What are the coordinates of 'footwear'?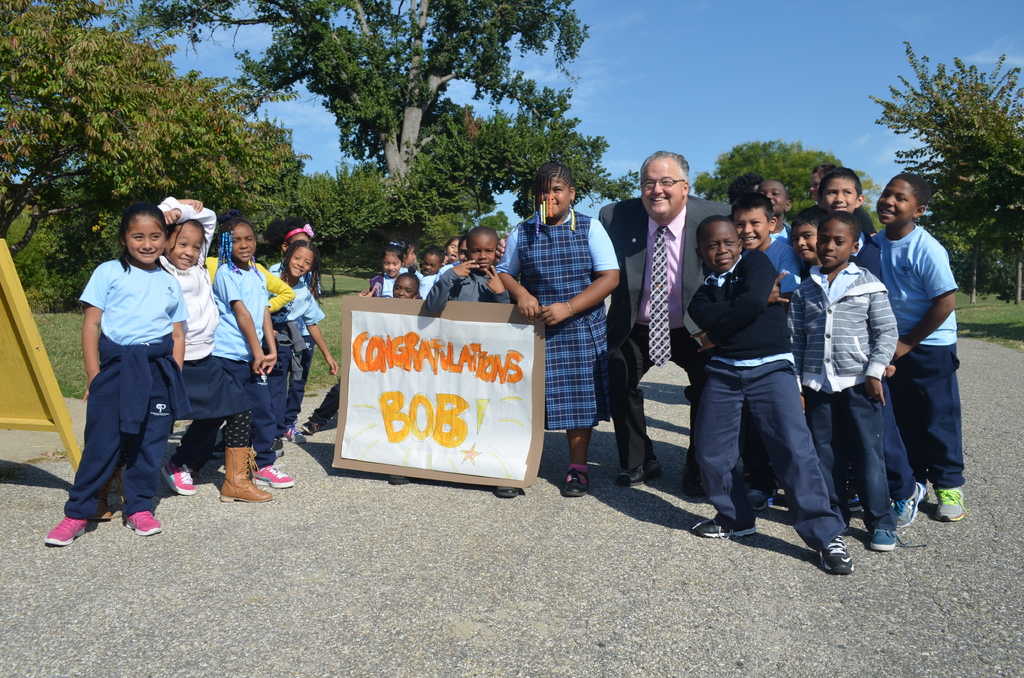
305, 414, 322, 426.
